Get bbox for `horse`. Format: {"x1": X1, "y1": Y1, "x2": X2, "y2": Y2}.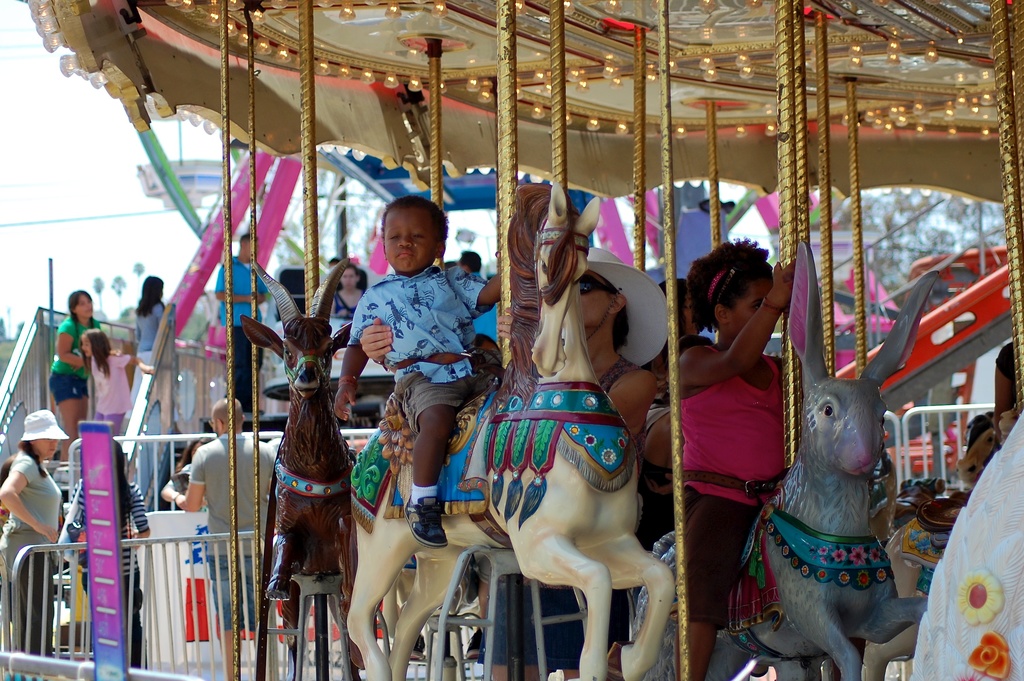
{"x1": 344, "y1": 176, "x2": 676, "y2": 680}.
